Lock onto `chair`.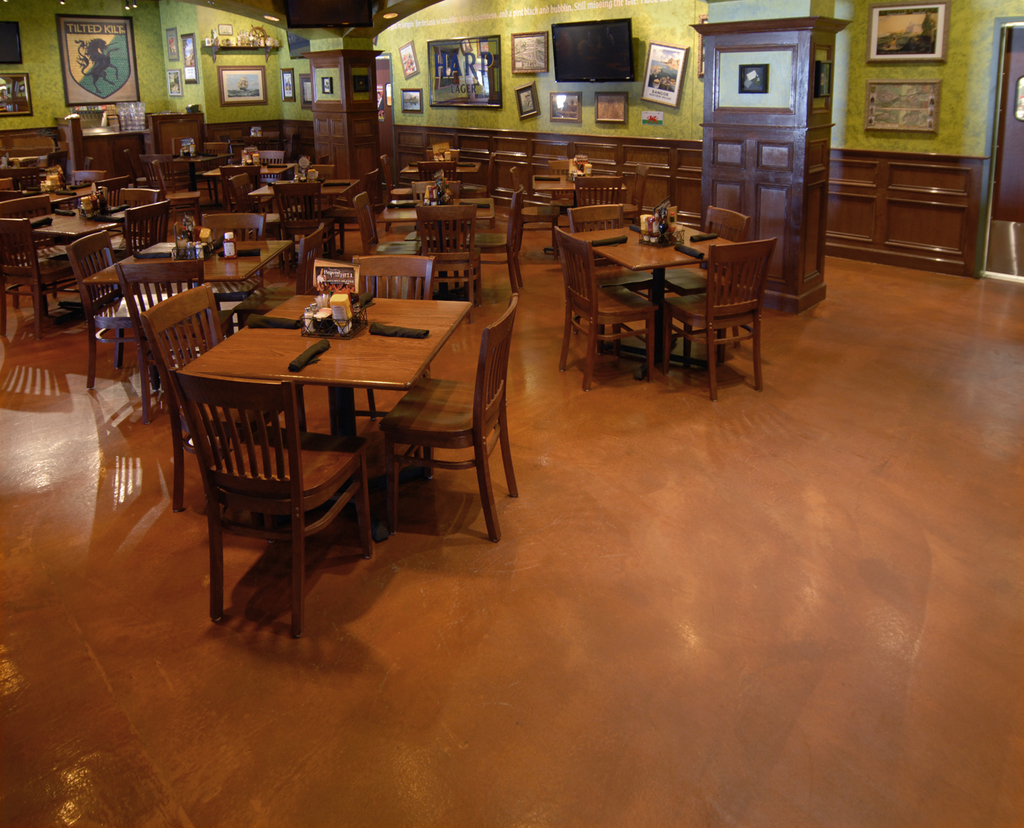
Locked: [233,224,326,328].
